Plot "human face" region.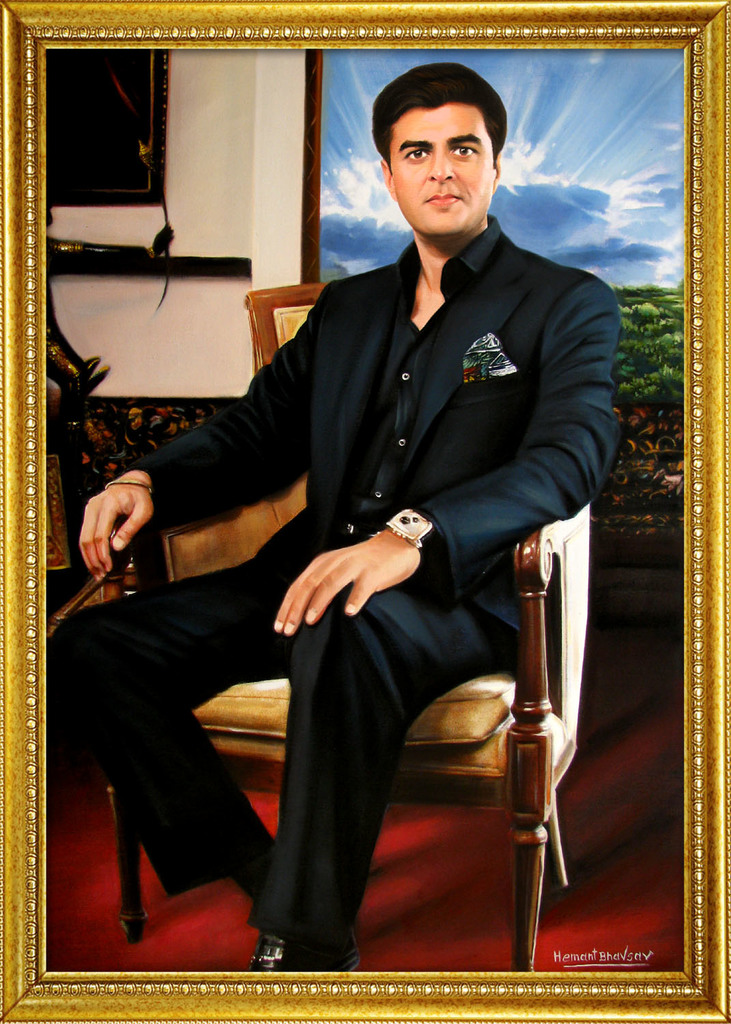
Plotted at <region>389, 101, 494, 236</region>.
